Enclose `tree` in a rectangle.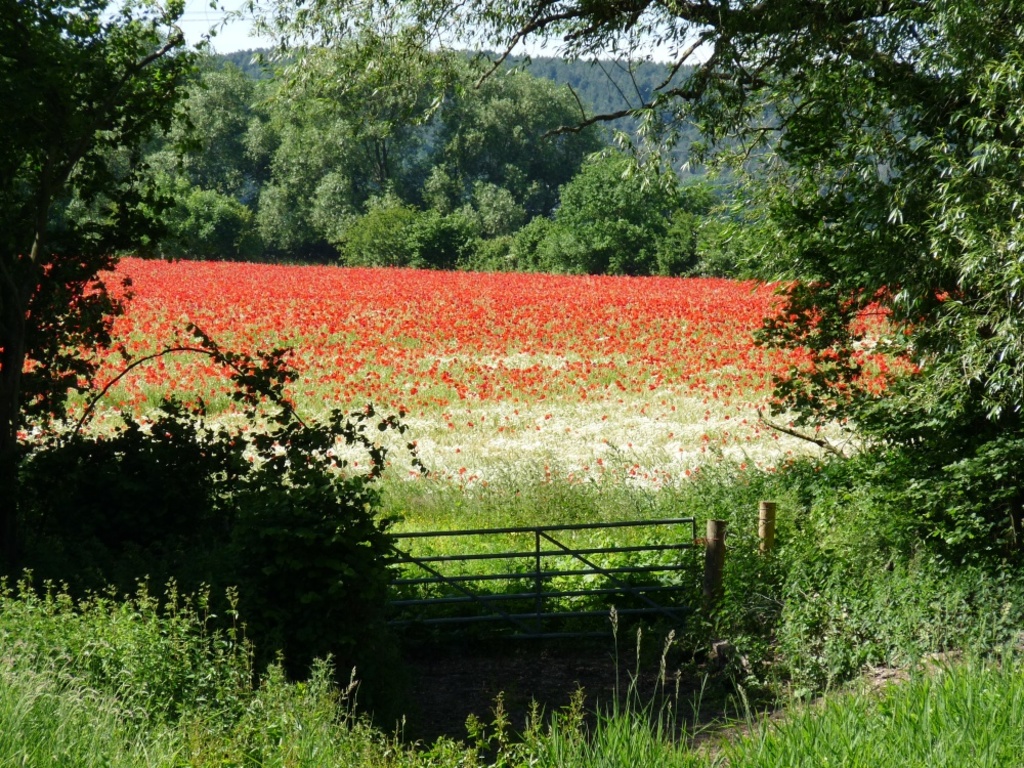
BBox(215, 0, 1023, 540).
